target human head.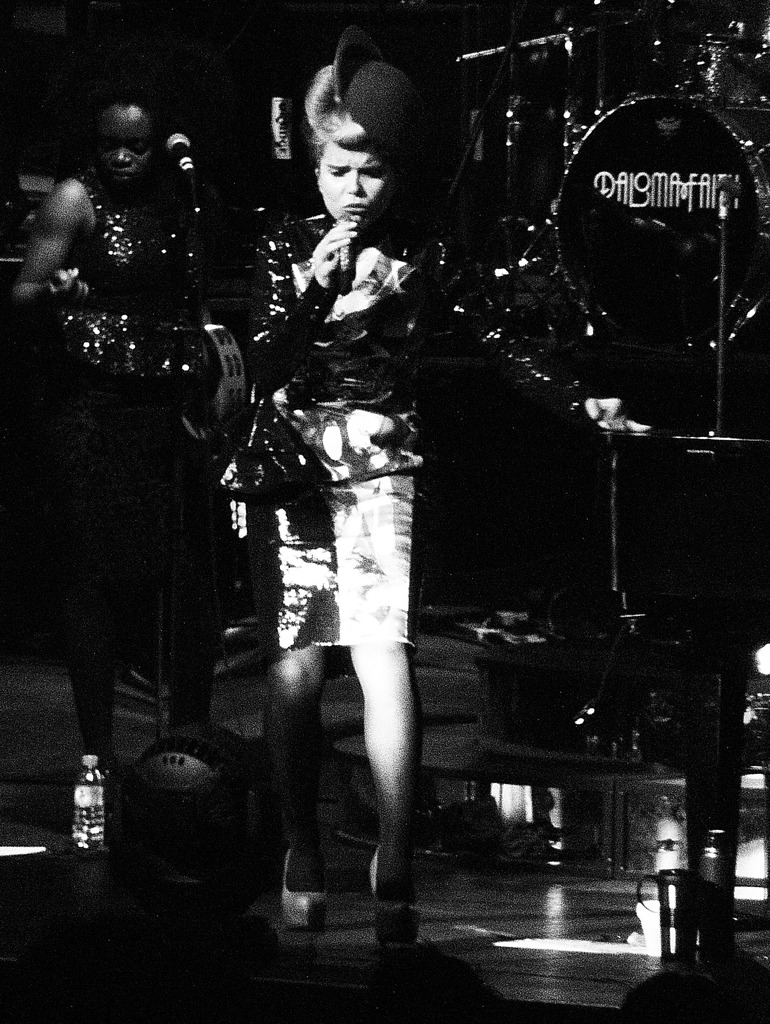
Target region: 92 94 163 197.
